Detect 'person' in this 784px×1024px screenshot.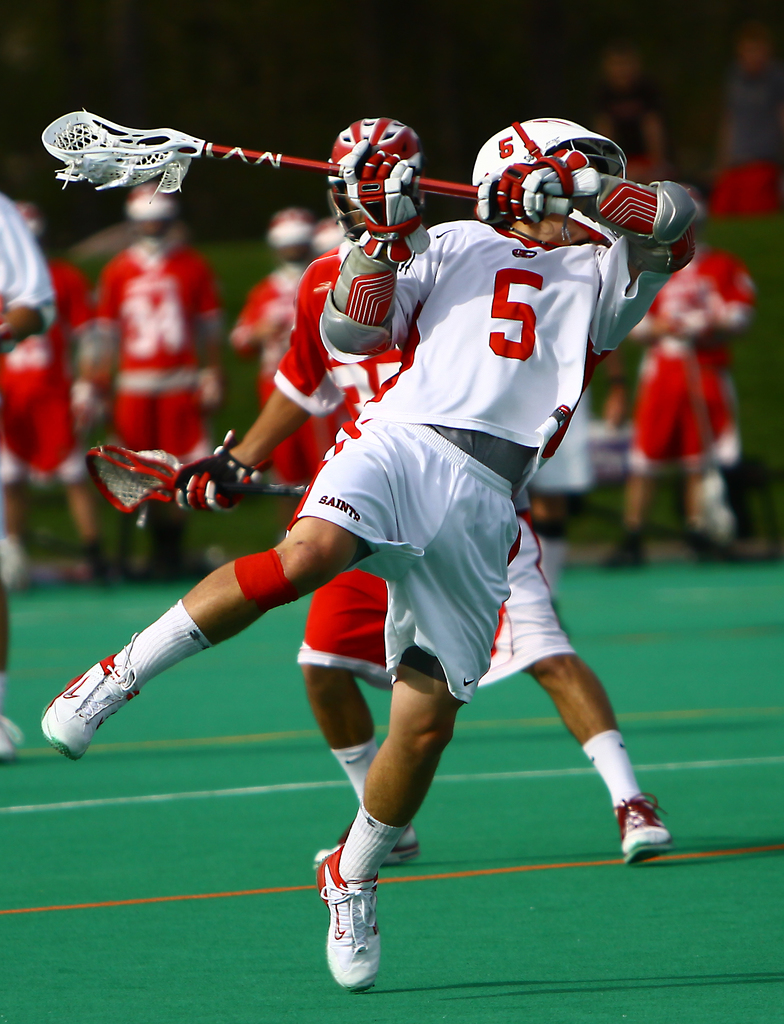
Detection: 73:173:216:585.
